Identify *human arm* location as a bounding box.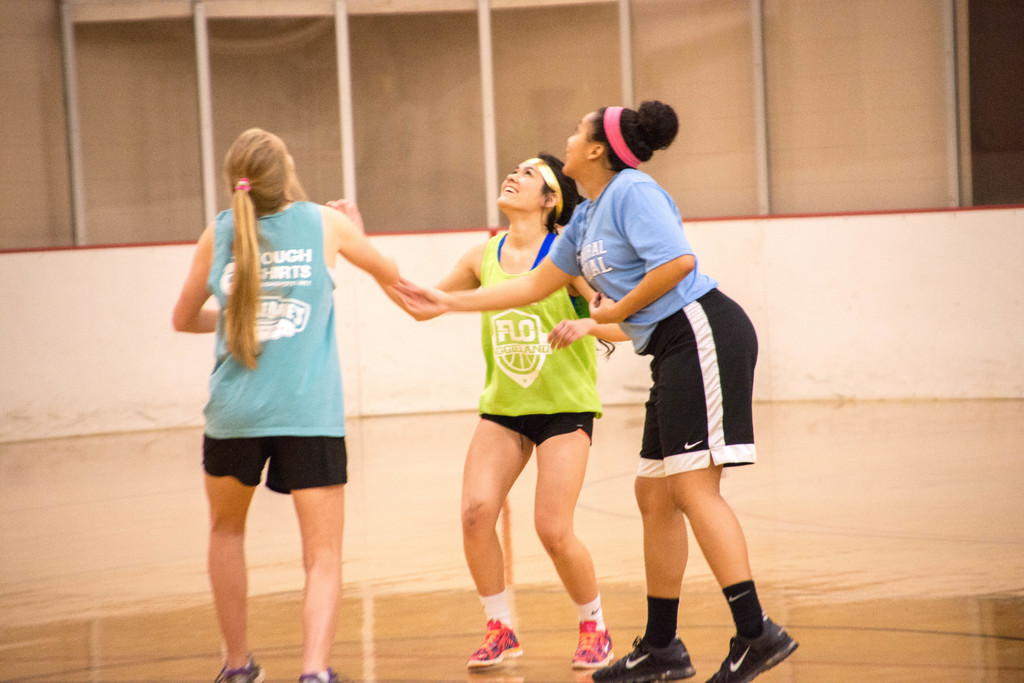
detection(171, 212, 223, 368).
